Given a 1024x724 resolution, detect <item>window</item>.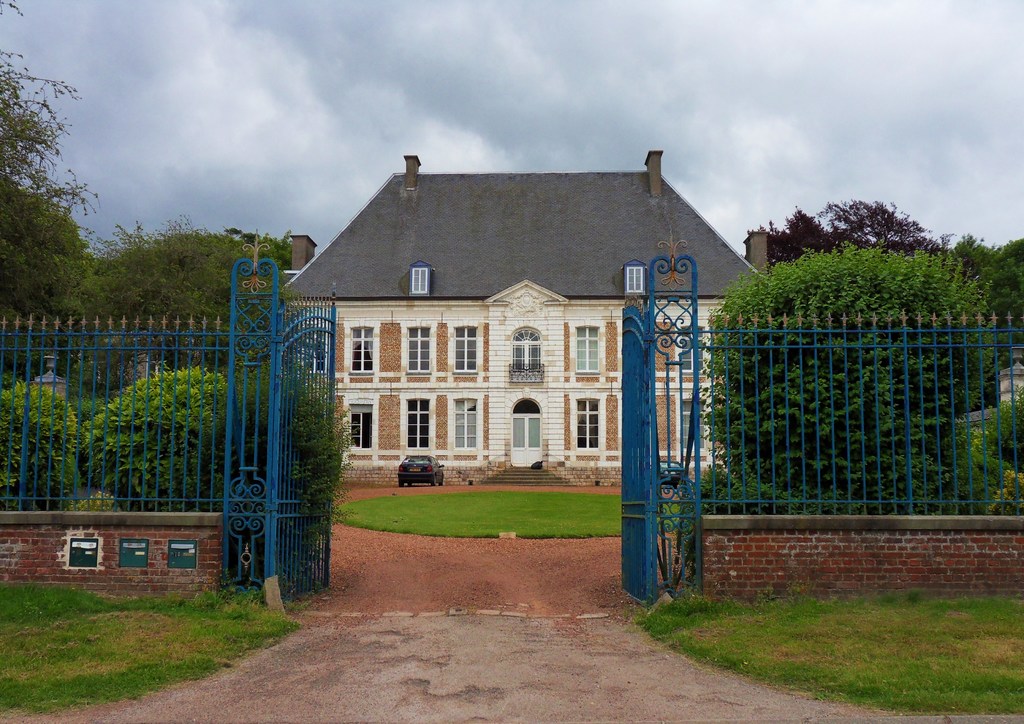
box(409, 321, 429, 372).
